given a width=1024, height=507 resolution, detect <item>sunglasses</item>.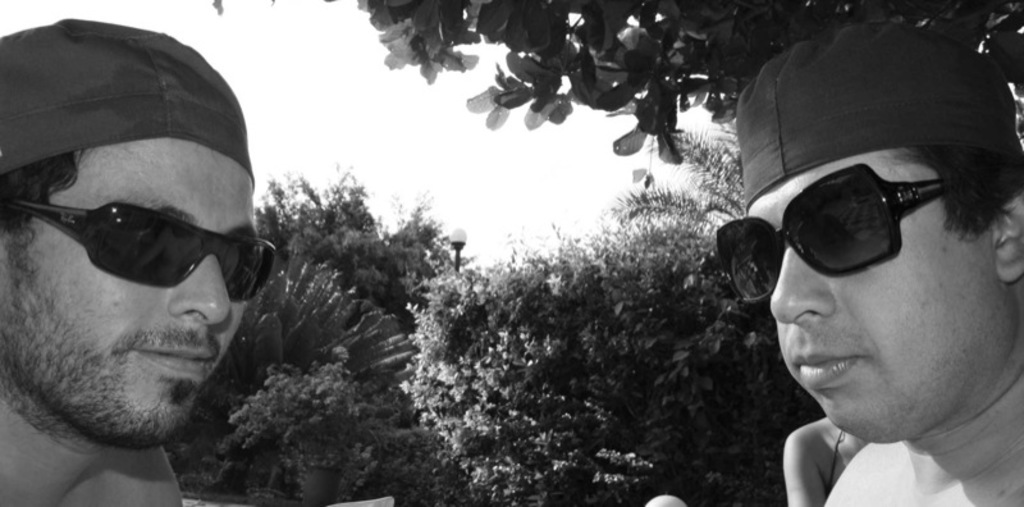
rect(716, 165, 954, 305).
